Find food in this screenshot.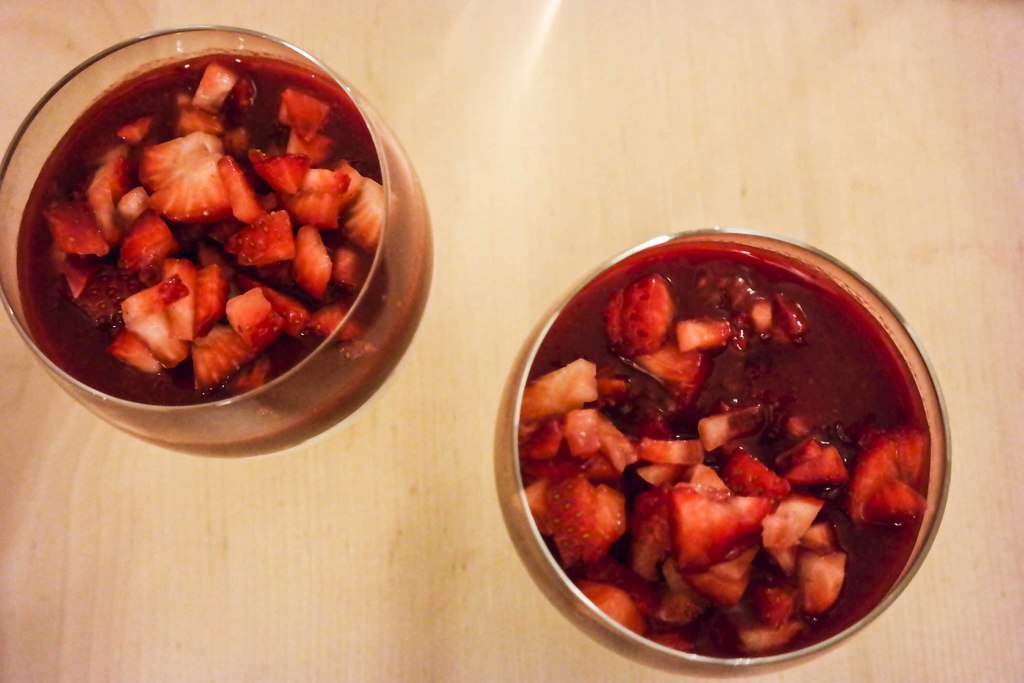
The bounding box for food is (x1=8, y1=51, x2=431, y2=460).
